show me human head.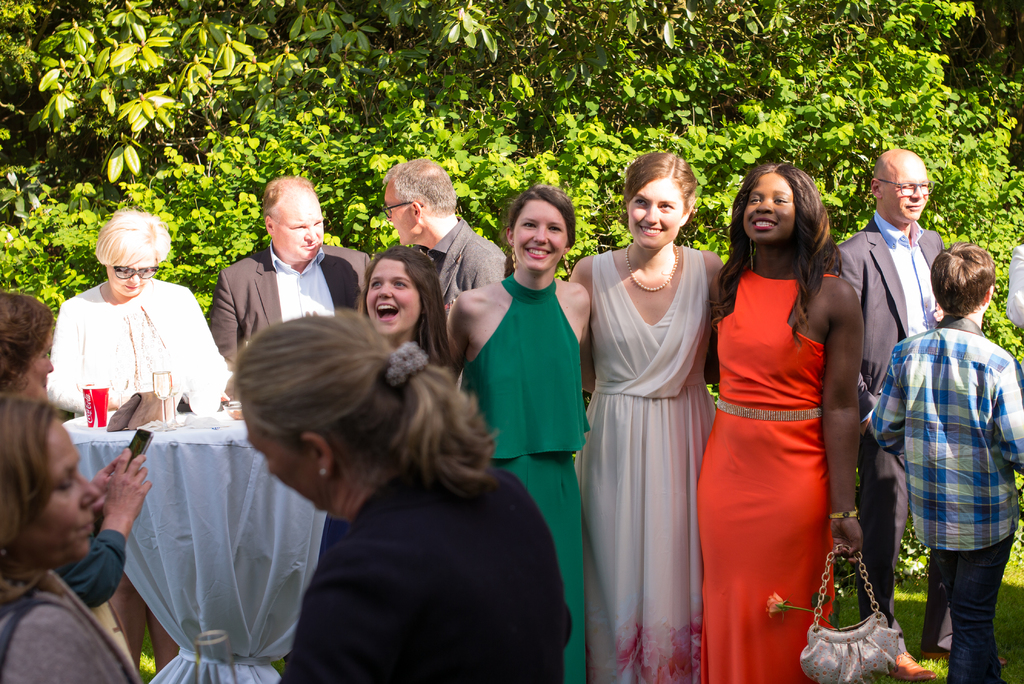
human head is here: (left=731, top=161, right=829, bottom=251).
